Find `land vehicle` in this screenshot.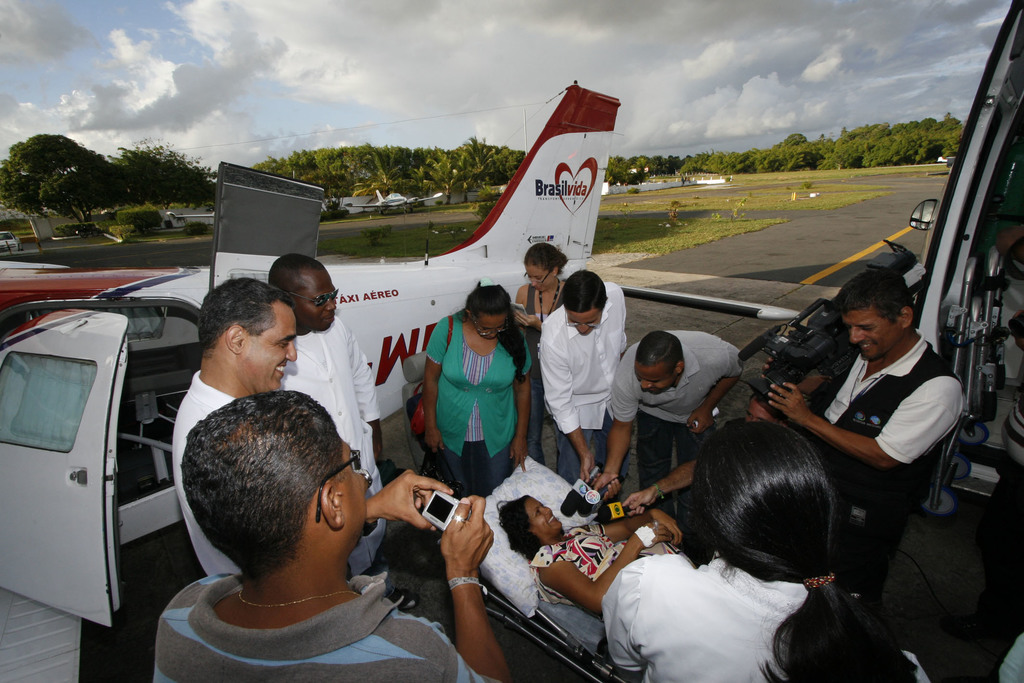
The bounding box for `land vehicle` is crop(0, 76, 622, 682).
